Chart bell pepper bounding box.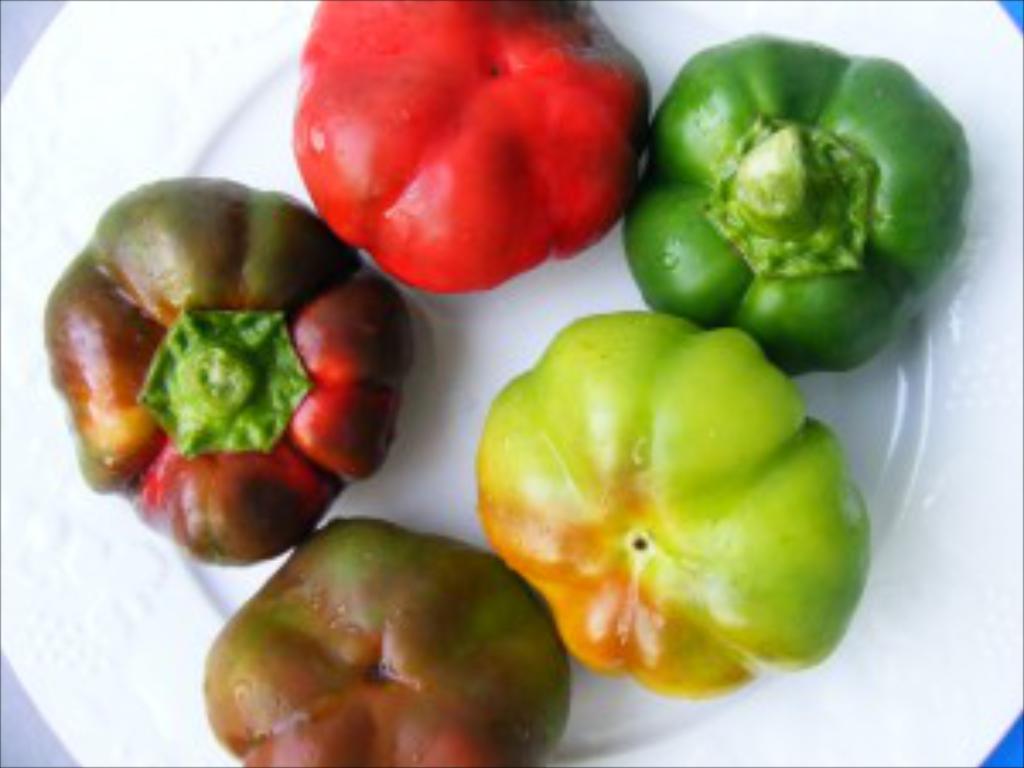
Charted: (618,31,973,379).
